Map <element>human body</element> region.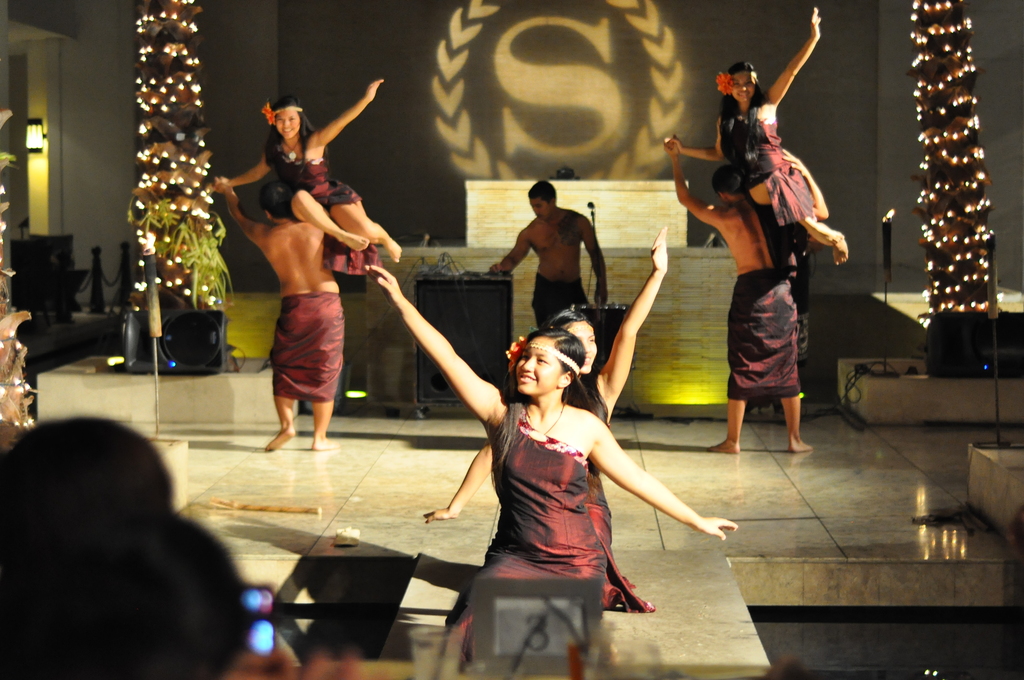
Mapped to pyautogui.locateOnScreen(663, 2, 851, 264).
